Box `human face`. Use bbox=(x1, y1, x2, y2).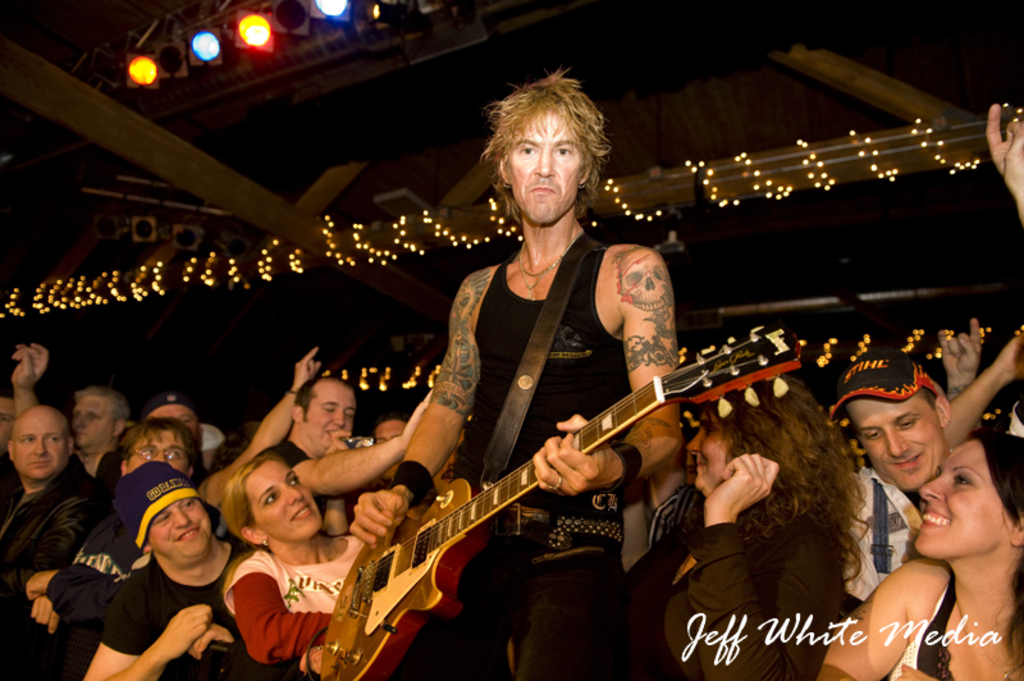
bbox=(246, 462, 323, 538).
